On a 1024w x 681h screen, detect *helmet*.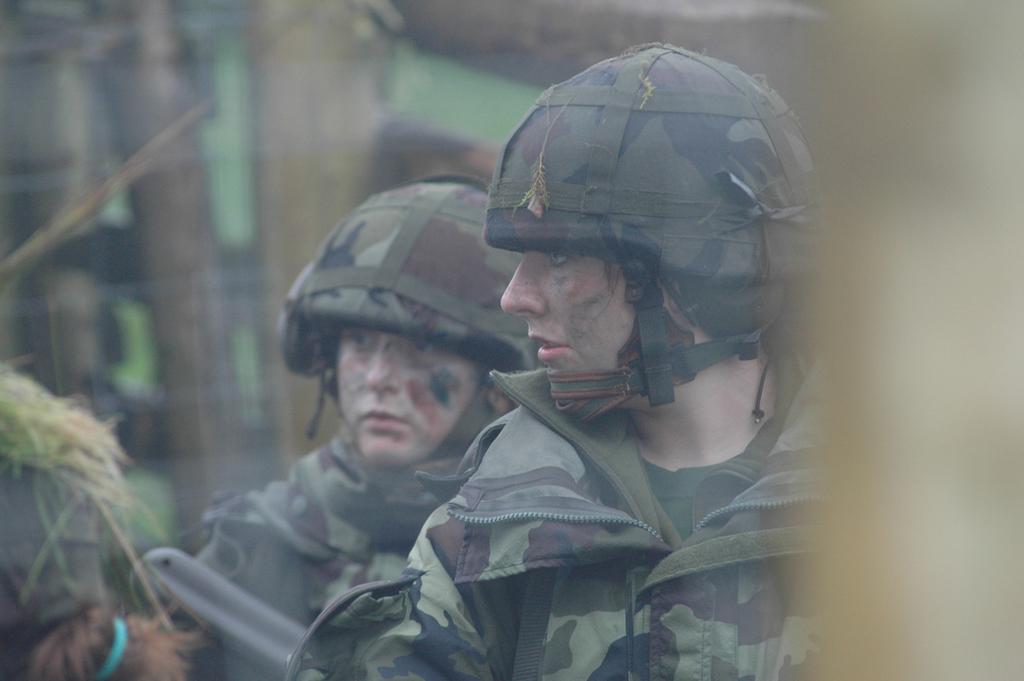
<bbox>468, 45, 822, 450</bbox>.
